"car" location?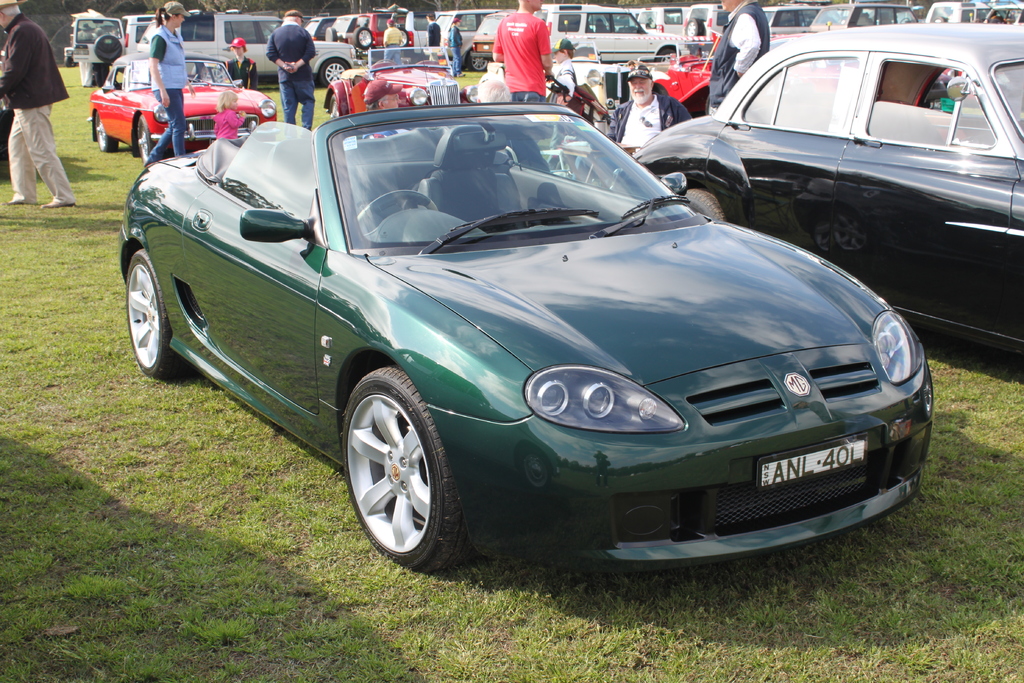
(left=758, top=6, right=828, bottom=36)
